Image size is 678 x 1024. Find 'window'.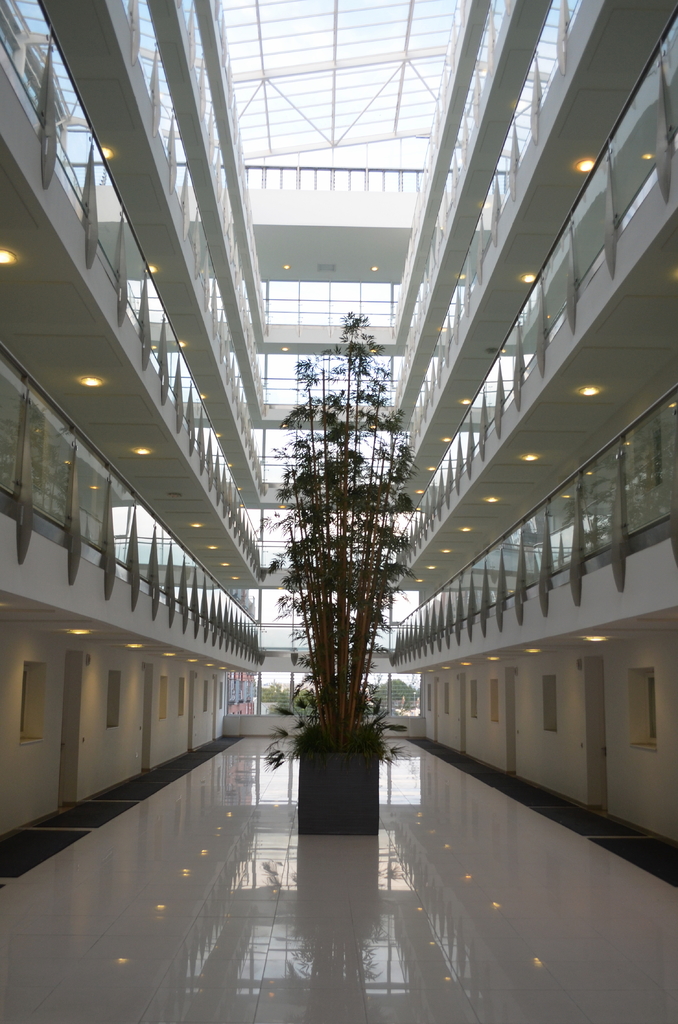
(x1=488, y1=678, x2=501, y2=724).
